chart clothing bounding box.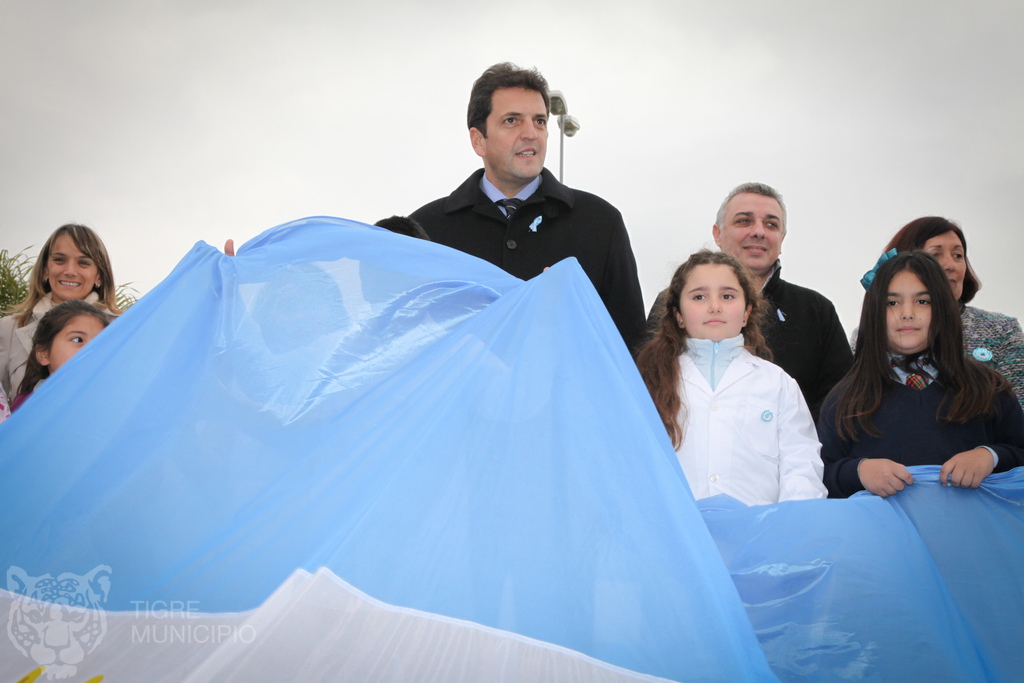
Charted: x1=412 y1=171 x2=648 y2=364.
